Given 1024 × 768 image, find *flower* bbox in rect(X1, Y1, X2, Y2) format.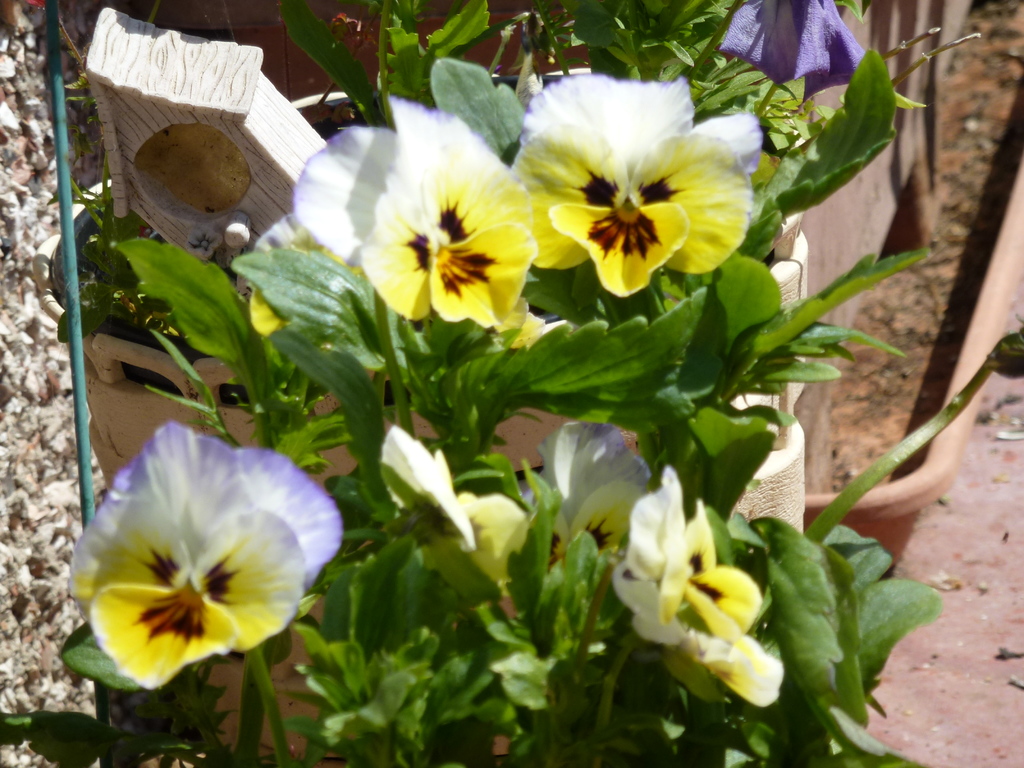
rect(612, 464, 783, 706).
